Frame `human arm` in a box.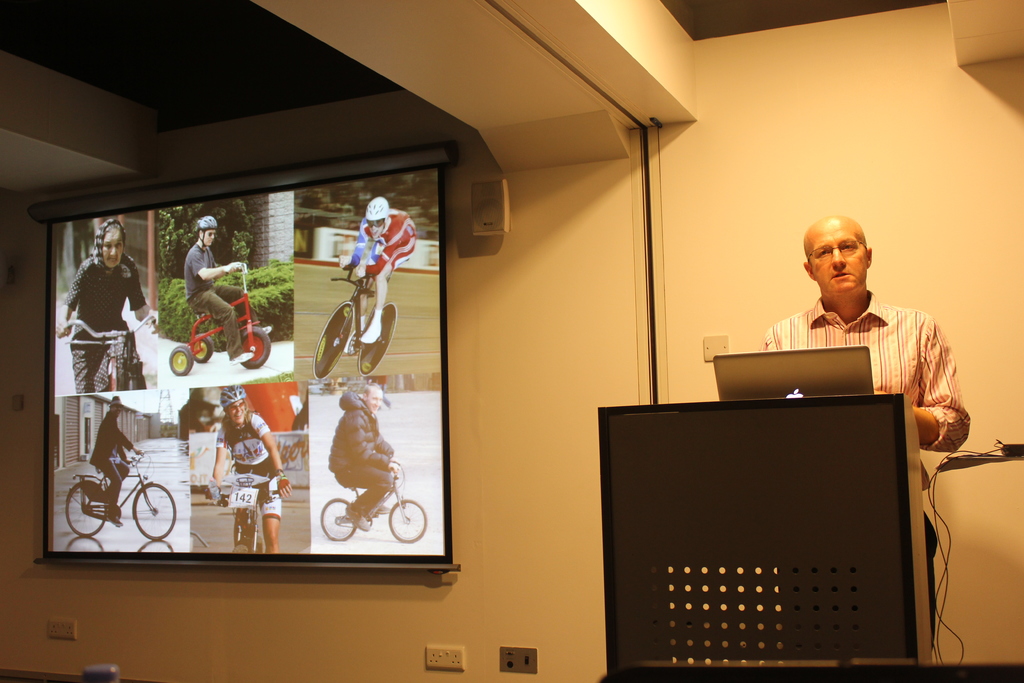
box=[357, 235, 397, 276].
